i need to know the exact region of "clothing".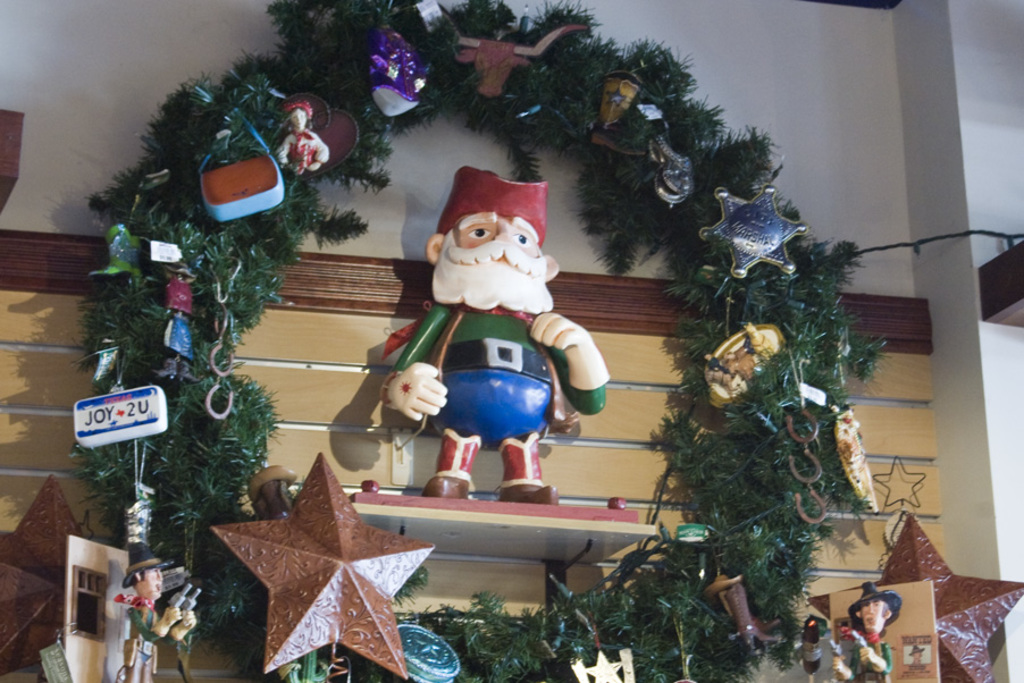
Region: [left=126, top=607, right=174, bottom=682].
